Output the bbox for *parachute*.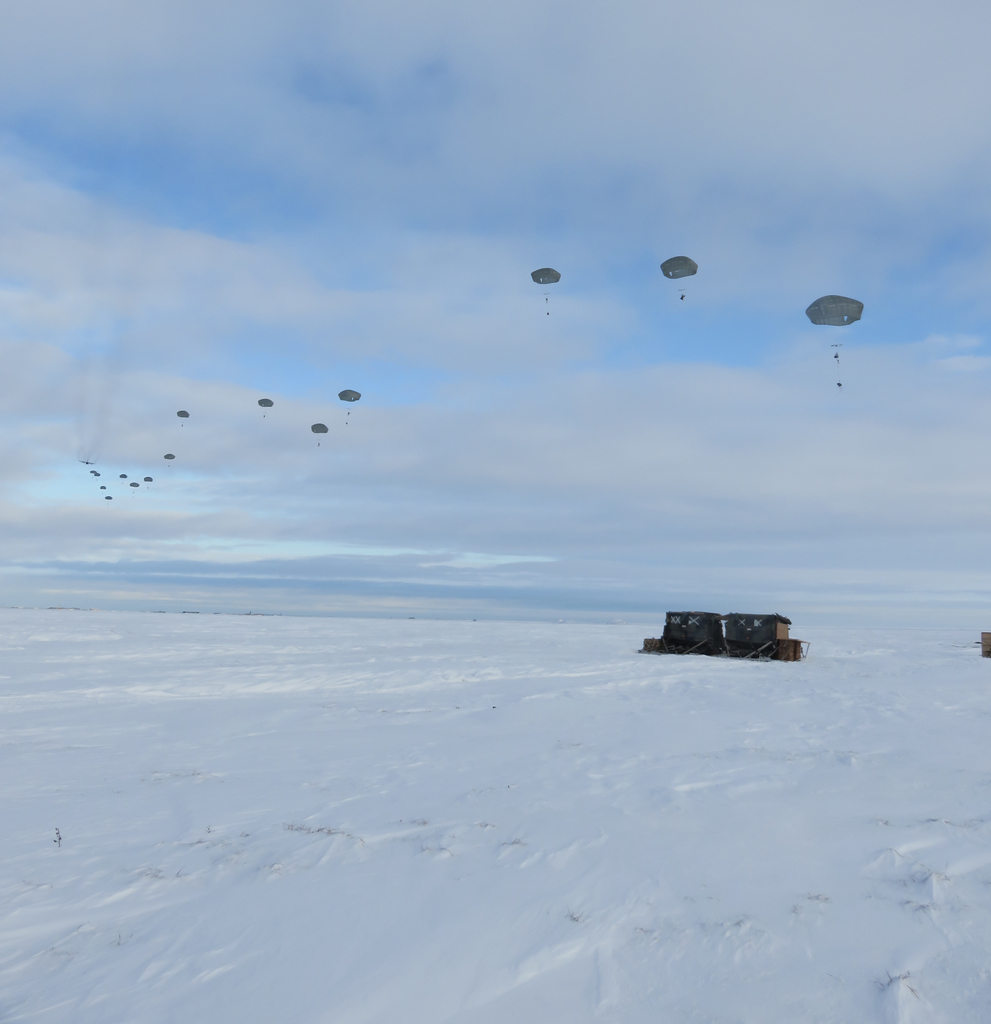
l=102, t=493, r=111, b=506.
